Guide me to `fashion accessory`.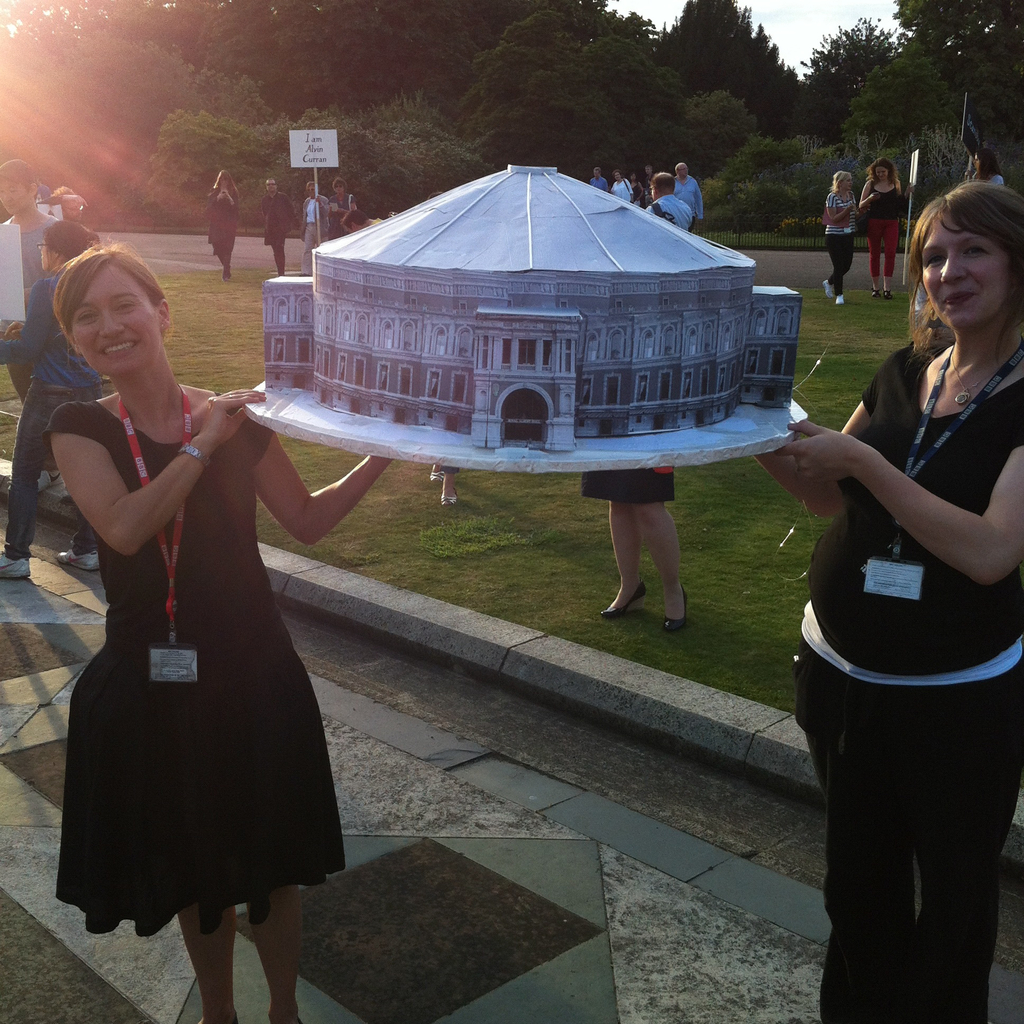
Guidance: detection(444, 500, 461, 512).
